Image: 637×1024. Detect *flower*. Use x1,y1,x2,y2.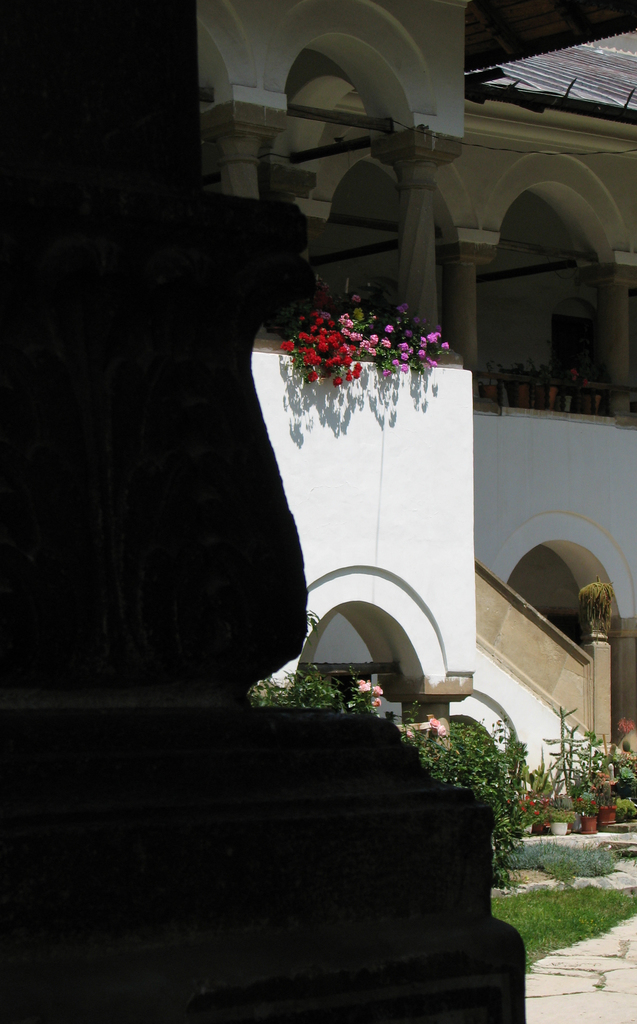
357,679,370,688.
